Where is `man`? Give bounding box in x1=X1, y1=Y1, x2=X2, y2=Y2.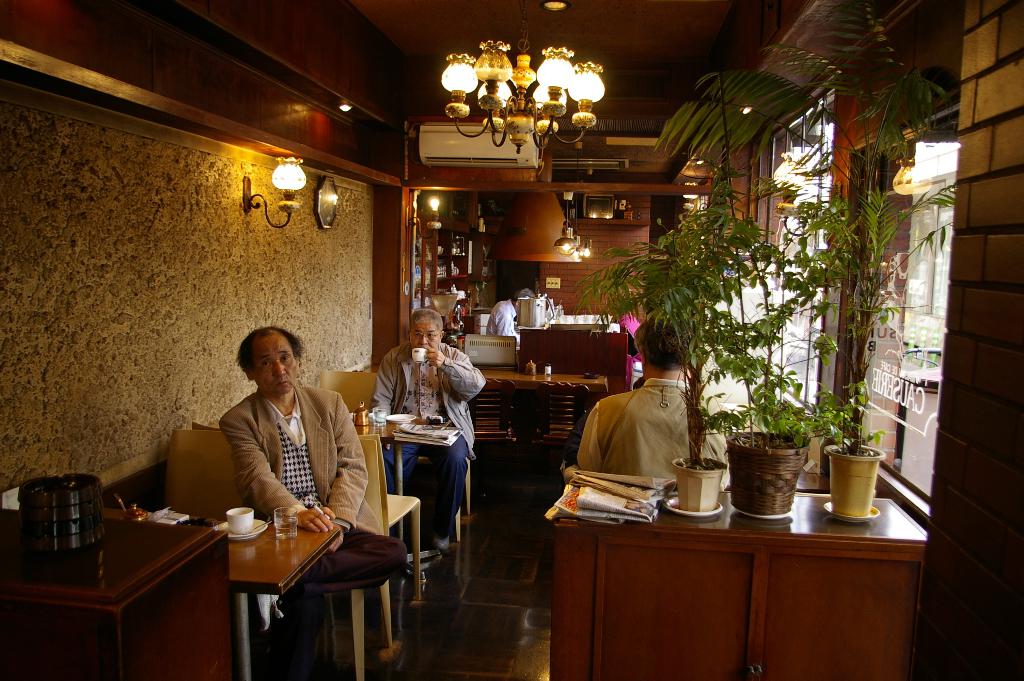
x1=487, y1=289, x2=534, y2=364.
